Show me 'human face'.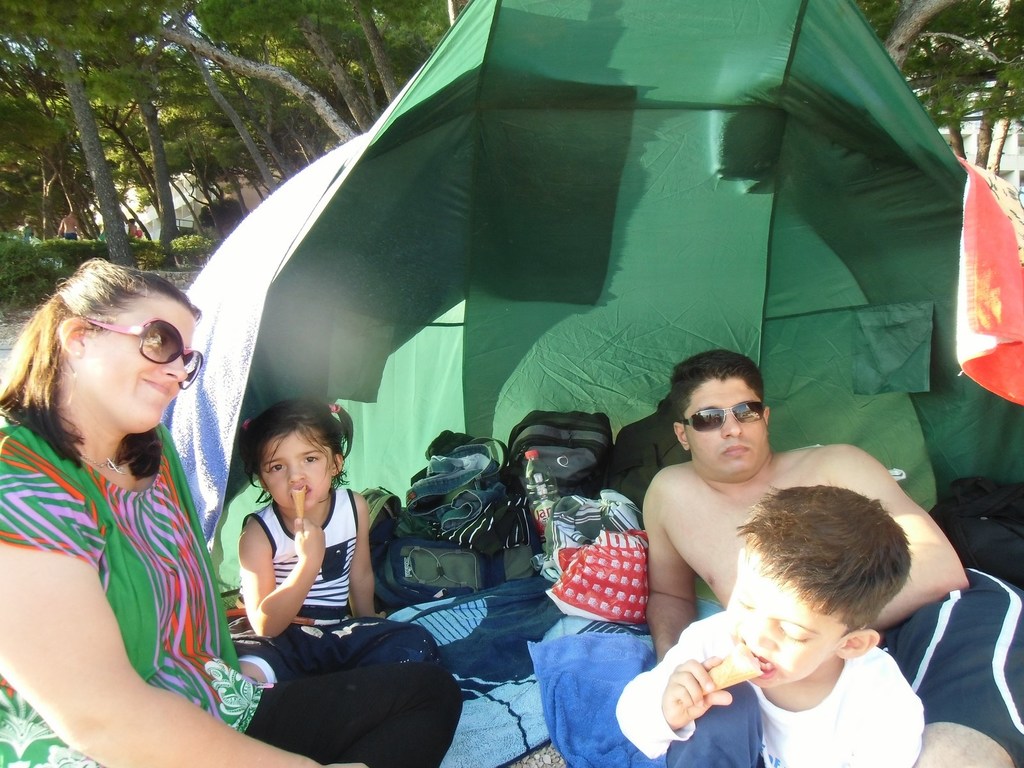
'human face' is here: box(732, 557, 843, 679).
